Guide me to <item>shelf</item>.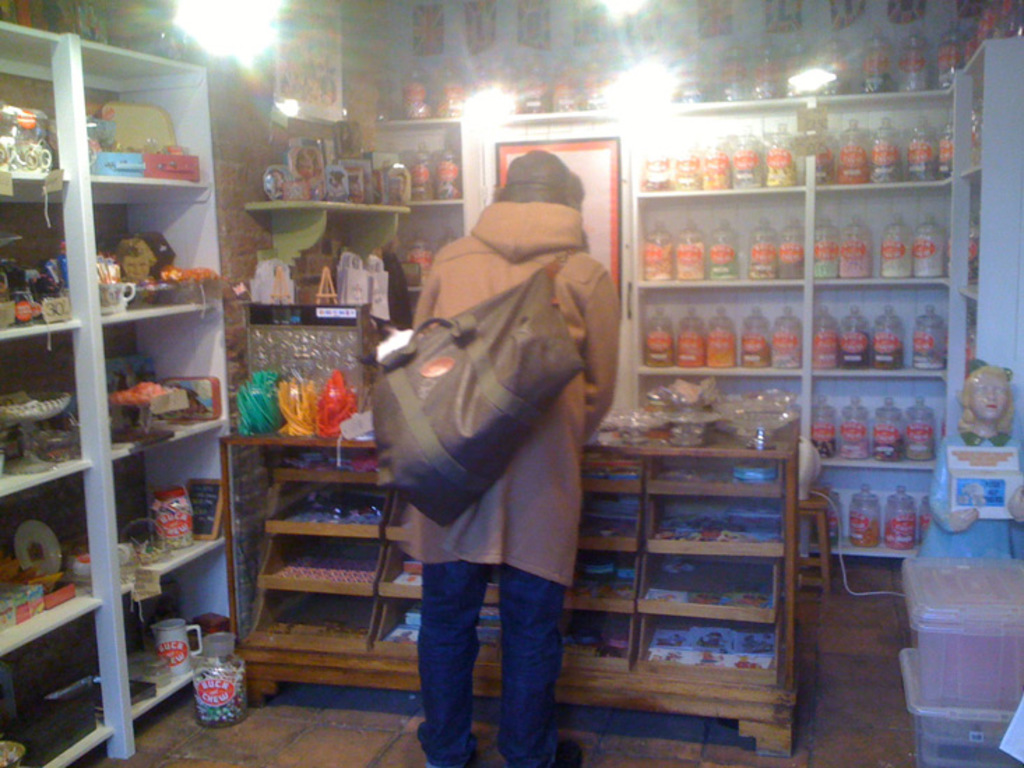
Guidance: select_region(626, 288, 788, 377).
